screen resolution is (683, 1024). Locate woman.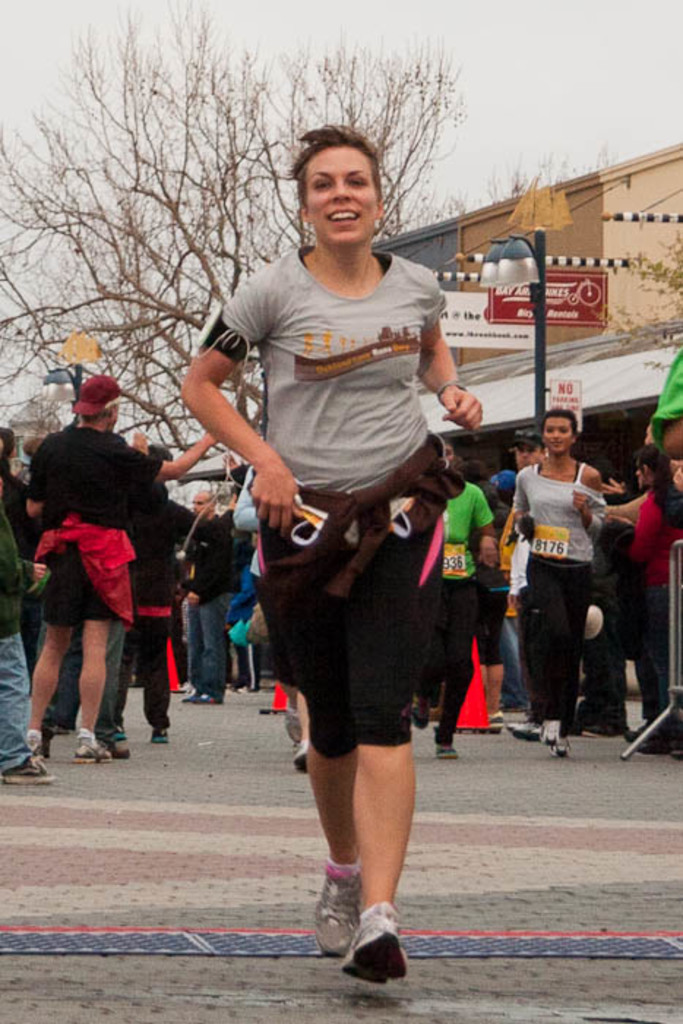
<box>189,132,493,954</box>.
